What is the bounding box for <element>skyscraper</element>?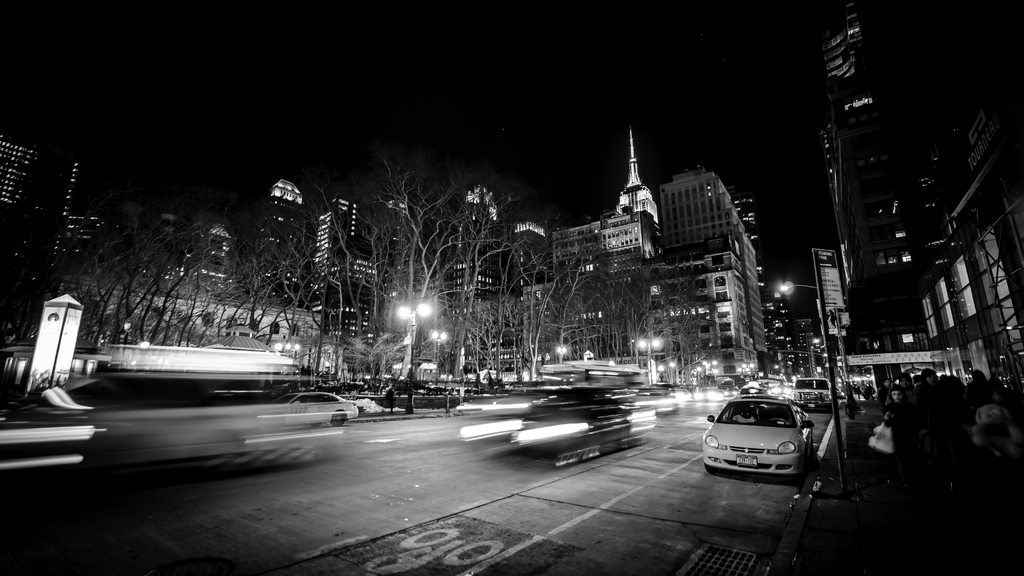
rect(819, 4, 885, 365).
